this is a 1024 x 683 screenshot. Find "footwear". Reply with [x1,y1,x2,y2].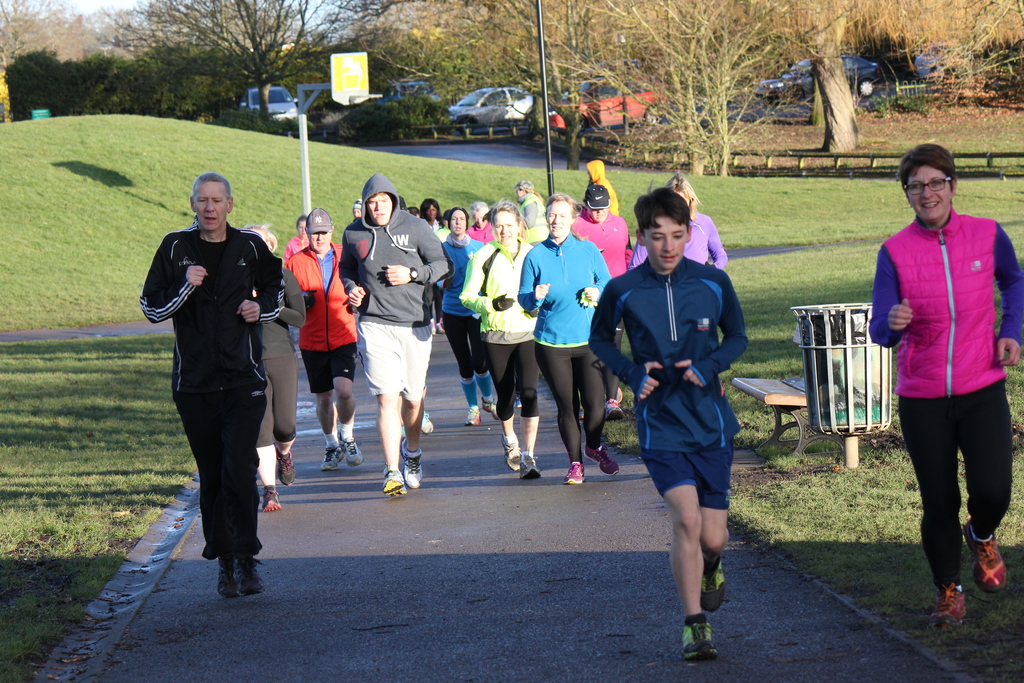
[961,527,1005,595].
